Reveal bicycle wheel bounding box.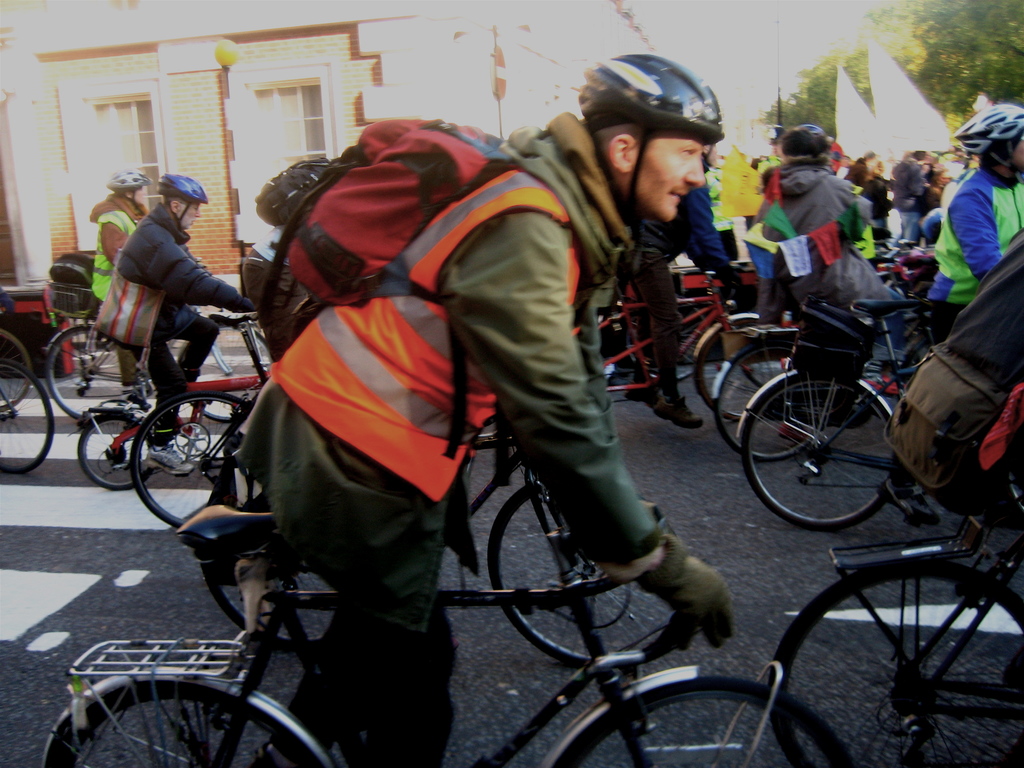
Revealed: 0 331 27 408.
